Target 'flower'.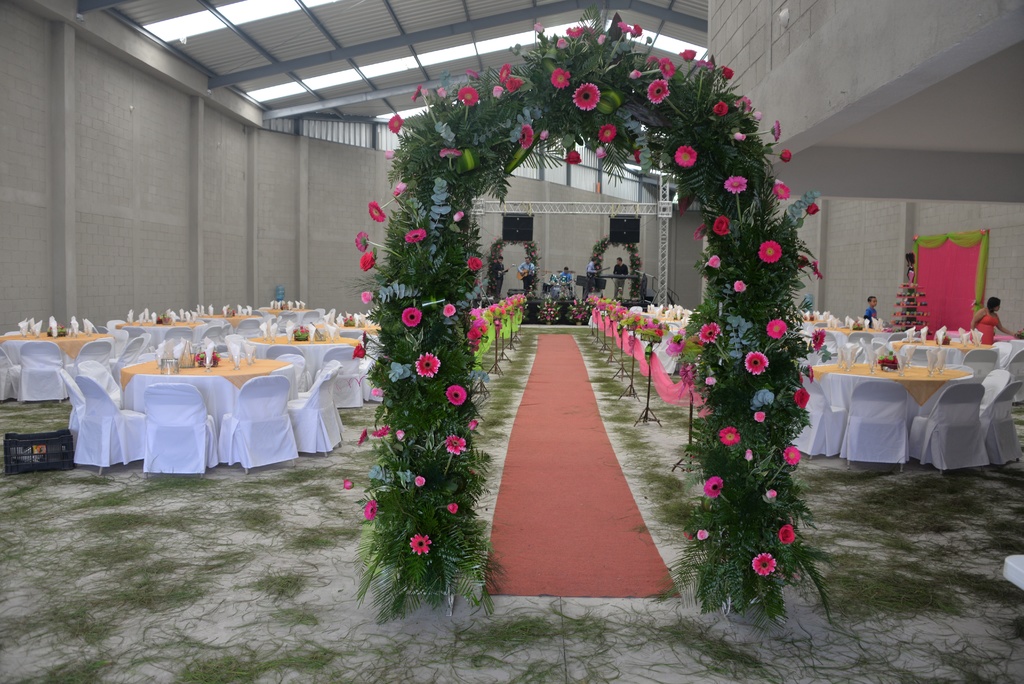
Target region: 742,354,768,377.
